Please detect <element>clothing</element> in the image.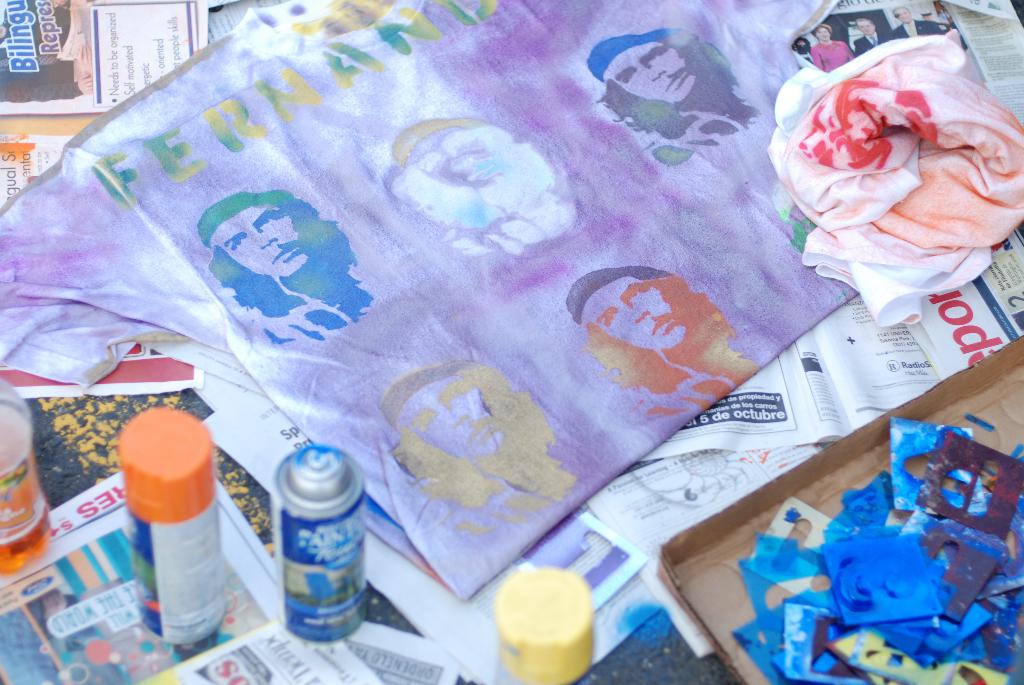
box=[892, 18, 942, 36].
